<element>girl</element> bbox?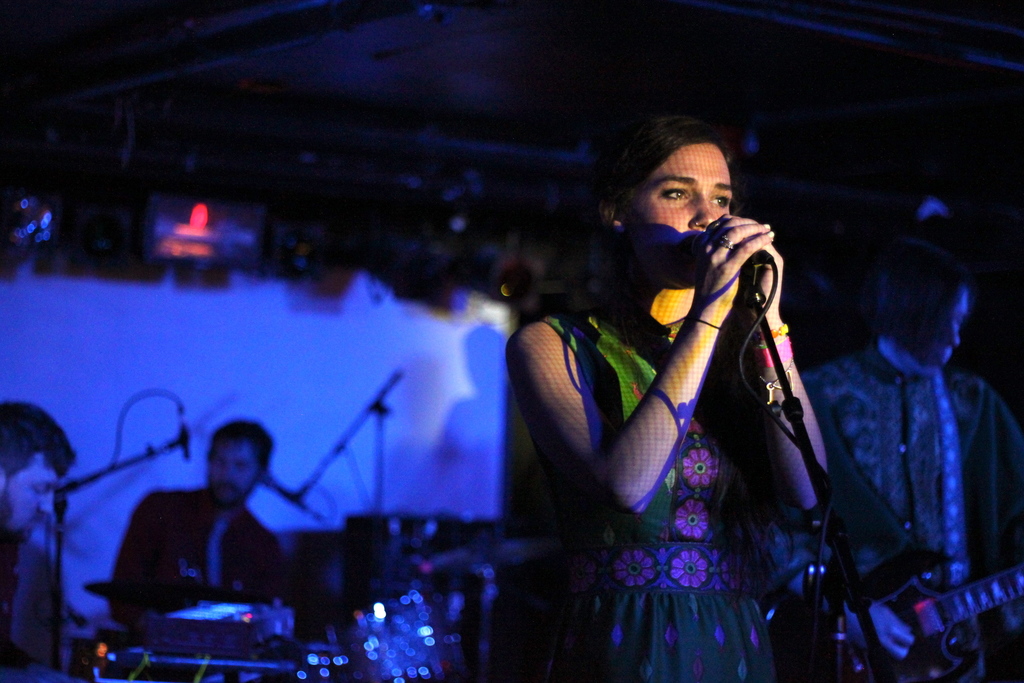
detection(506, 120, 827, 682)
